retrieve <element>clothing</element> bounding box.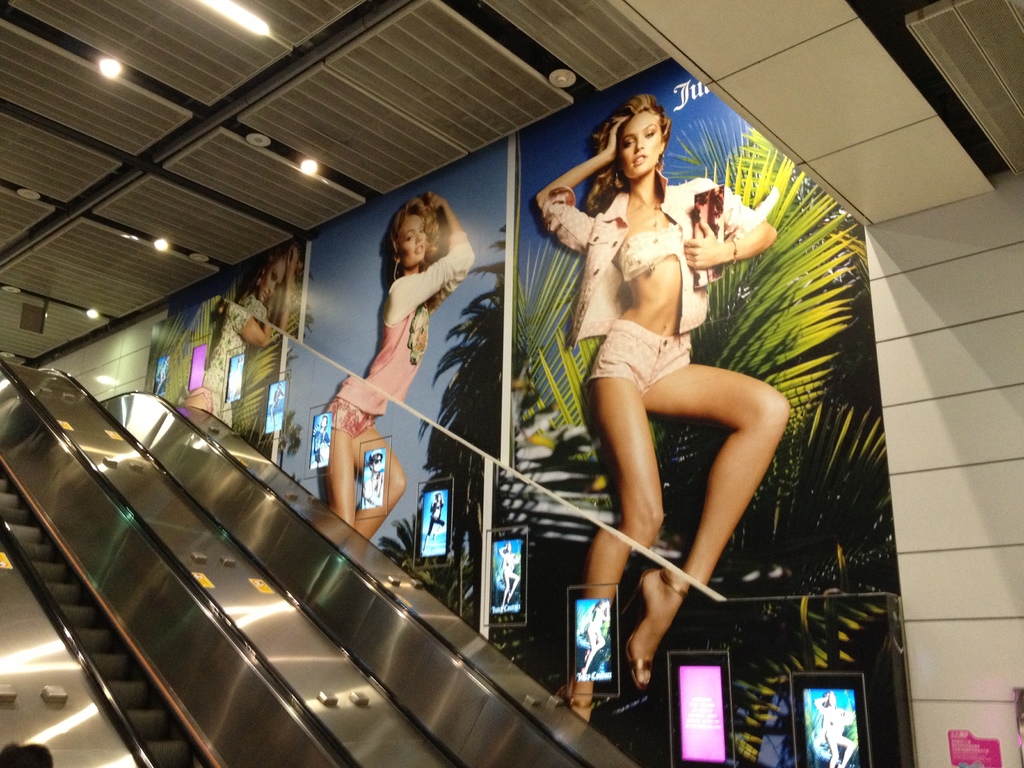
Bounding box: pyautogui.locateOnScreen(312, 426, 328, 467).
